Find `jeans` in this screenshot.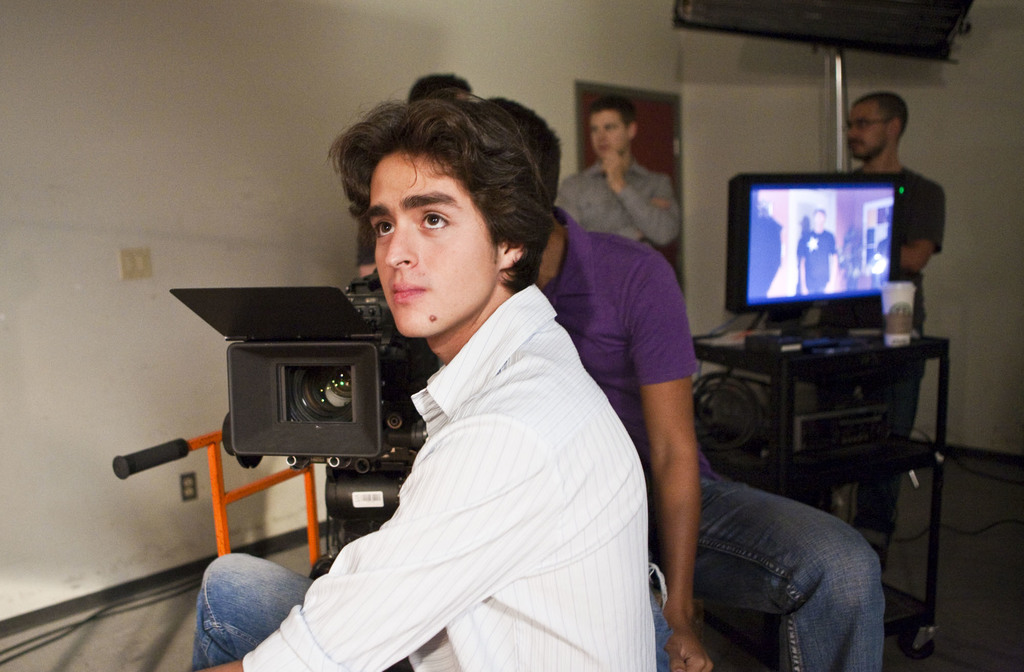
The bounding box for `jeans` is box=[189, 550, 319, 671].
